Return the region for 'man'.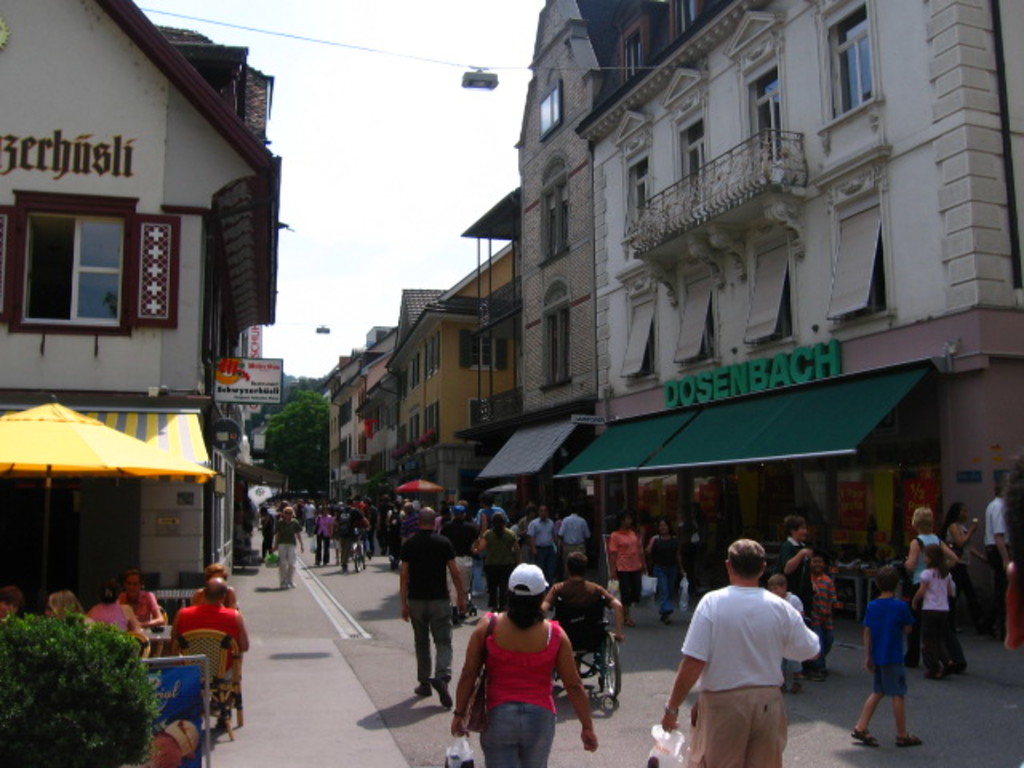
398:507:472:707.
